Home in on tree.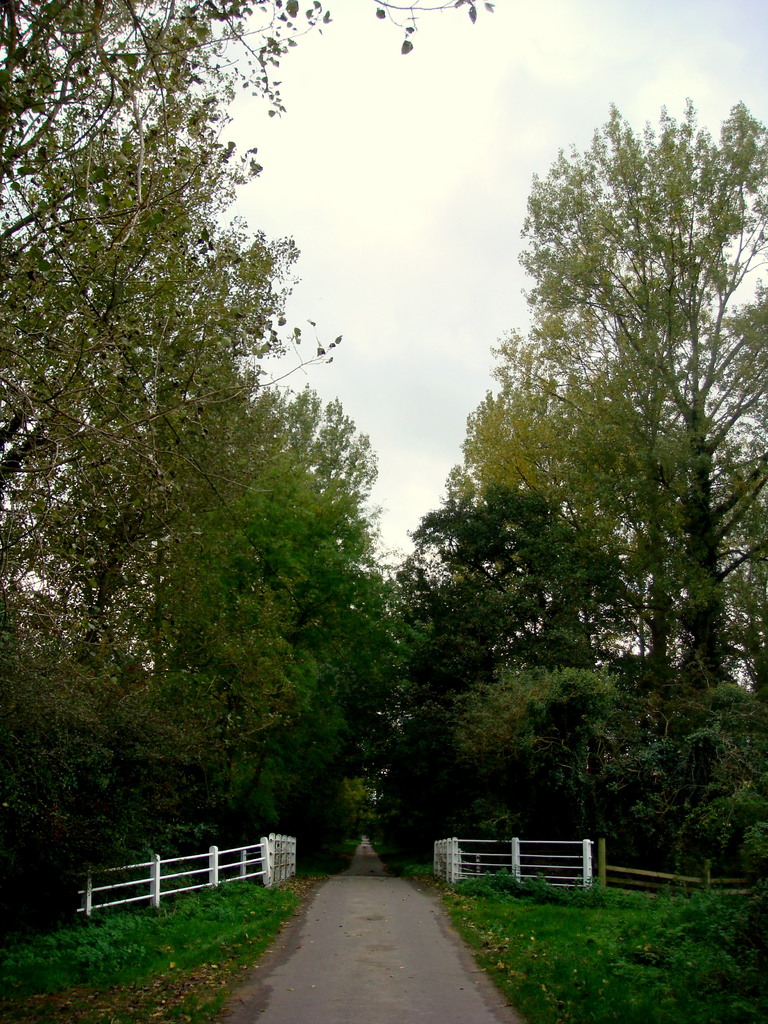
Homed in at bbox(403, 81, 739, 893).
